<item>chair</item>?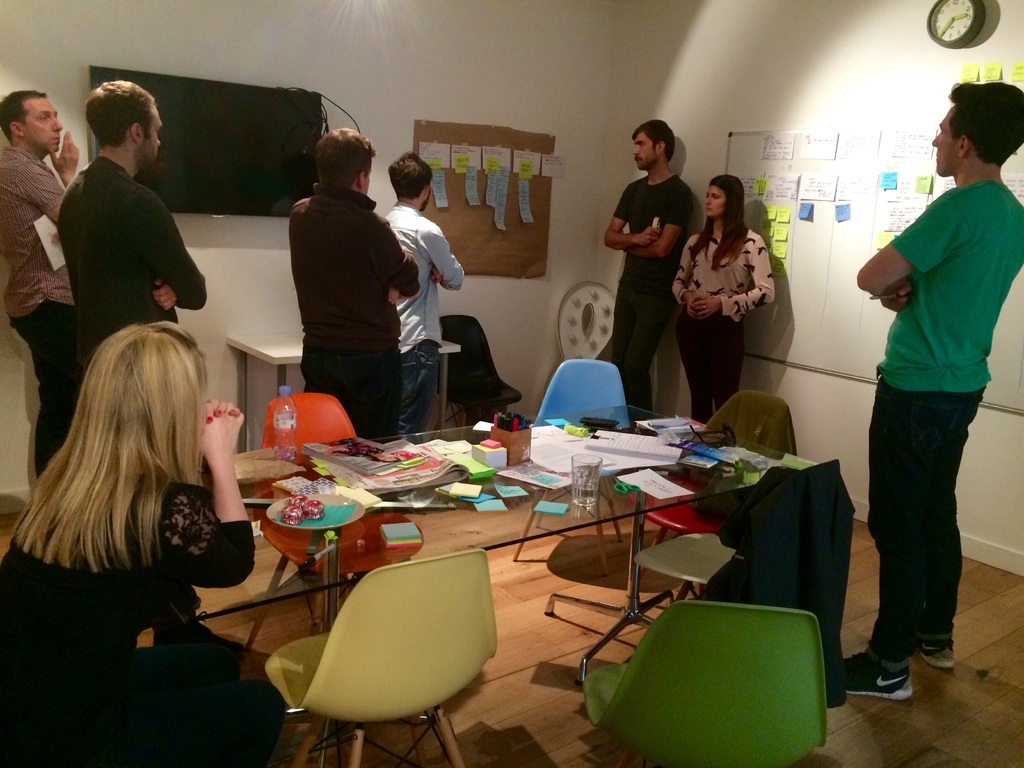
rect(255, 394, 424, 612)
